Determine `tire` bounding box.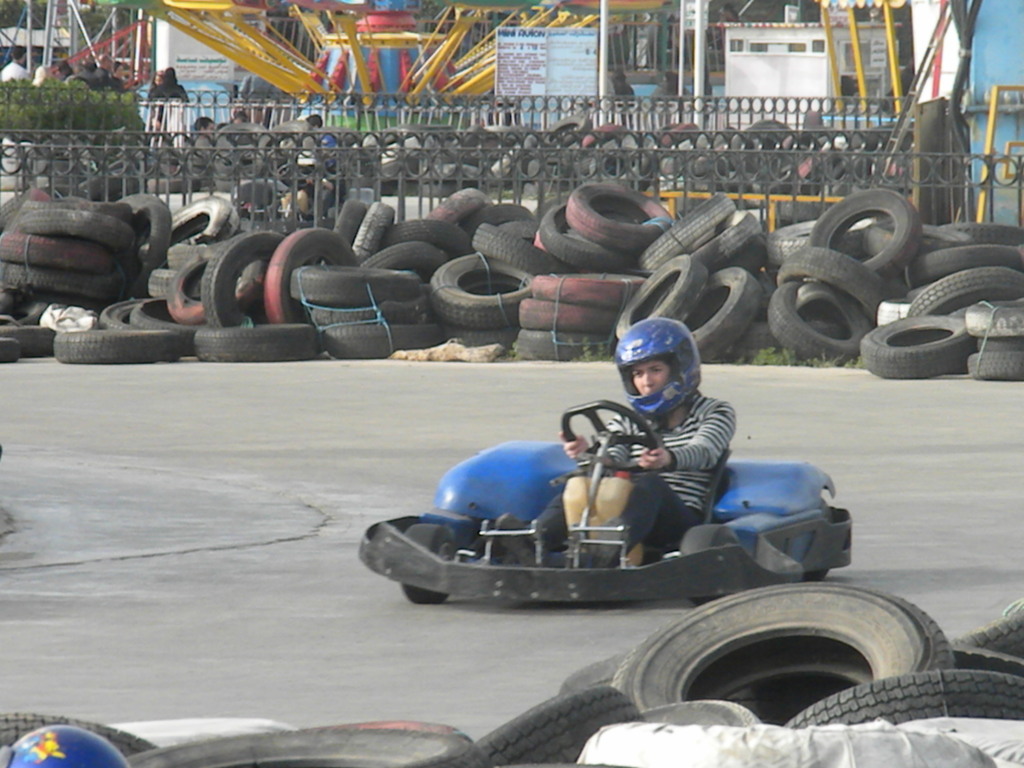
Determined: region(682, 522, 738, 609).
